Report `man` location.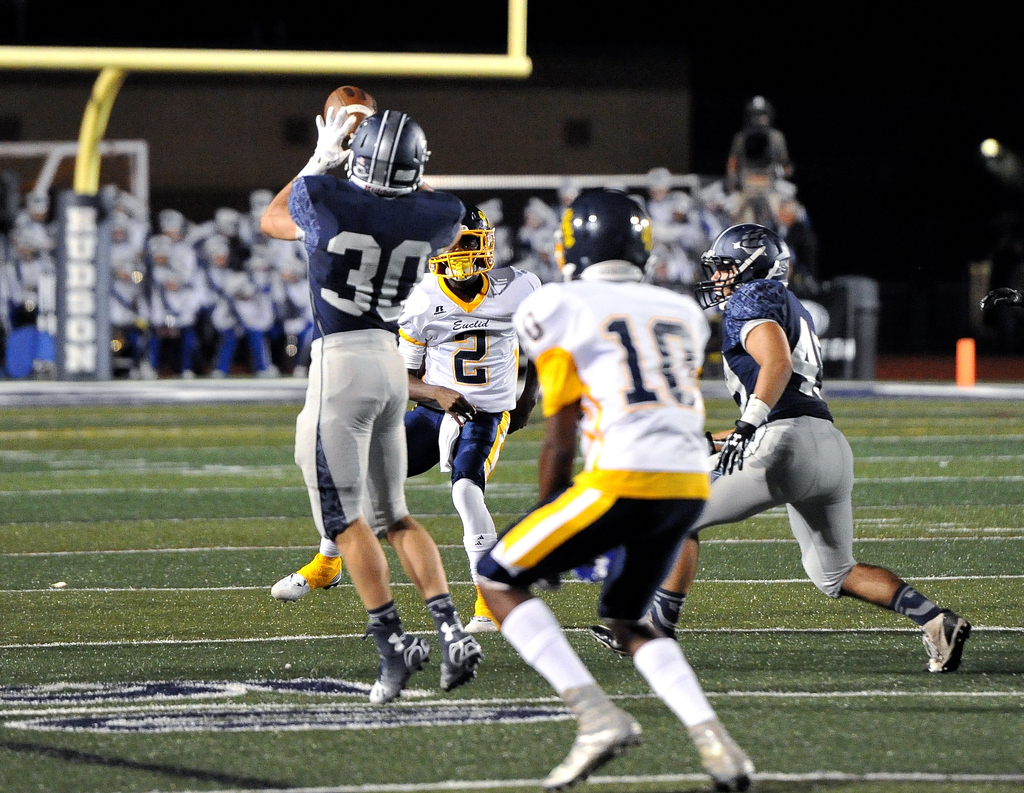
Report: left=266, top=203, right=540, bottom=632.
